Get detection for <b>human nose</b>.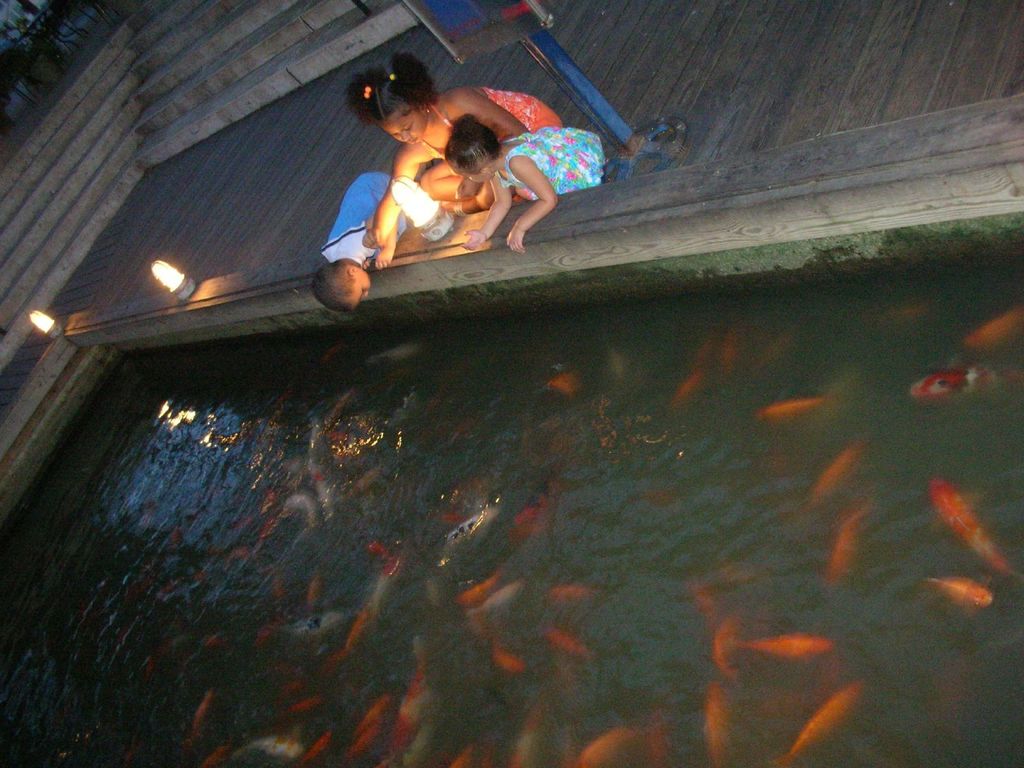
Detection: (left=401, top=132, right=413, bottom=141).
